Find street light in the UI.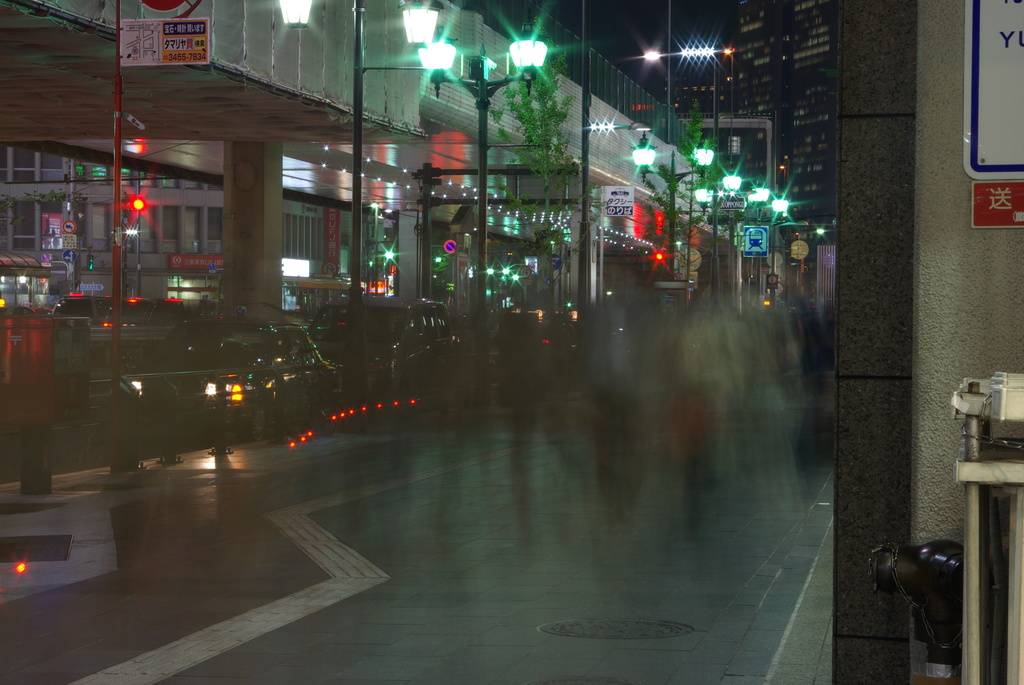
UI element at select_region(738, 196, 793, 317).
